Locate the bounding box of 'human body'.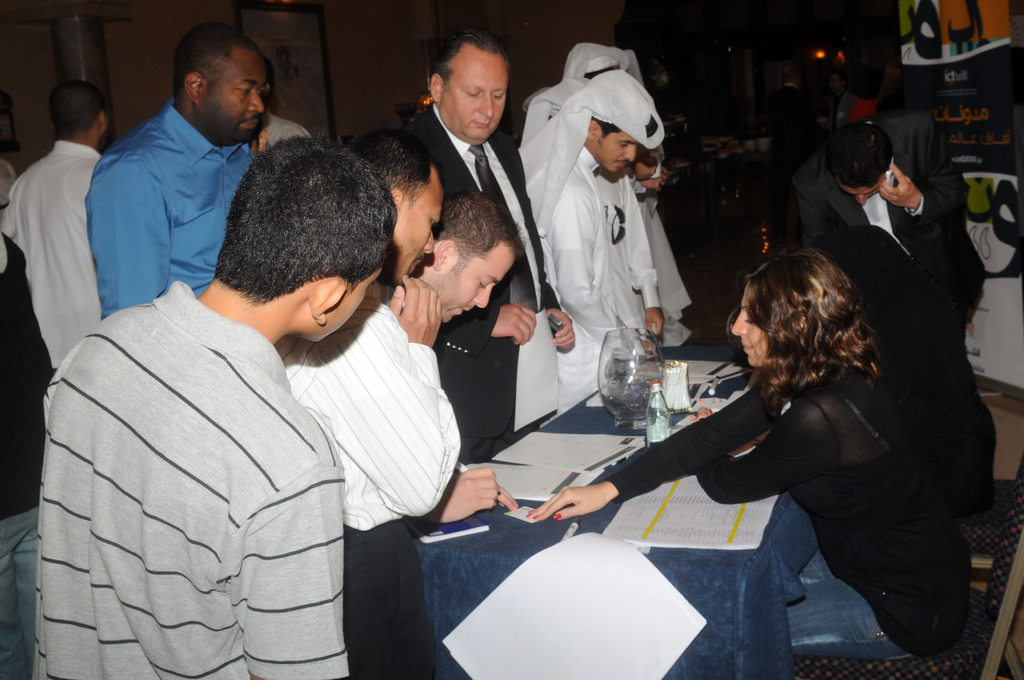
Bounding box: <region>769, 83, 815, 174</region>.
